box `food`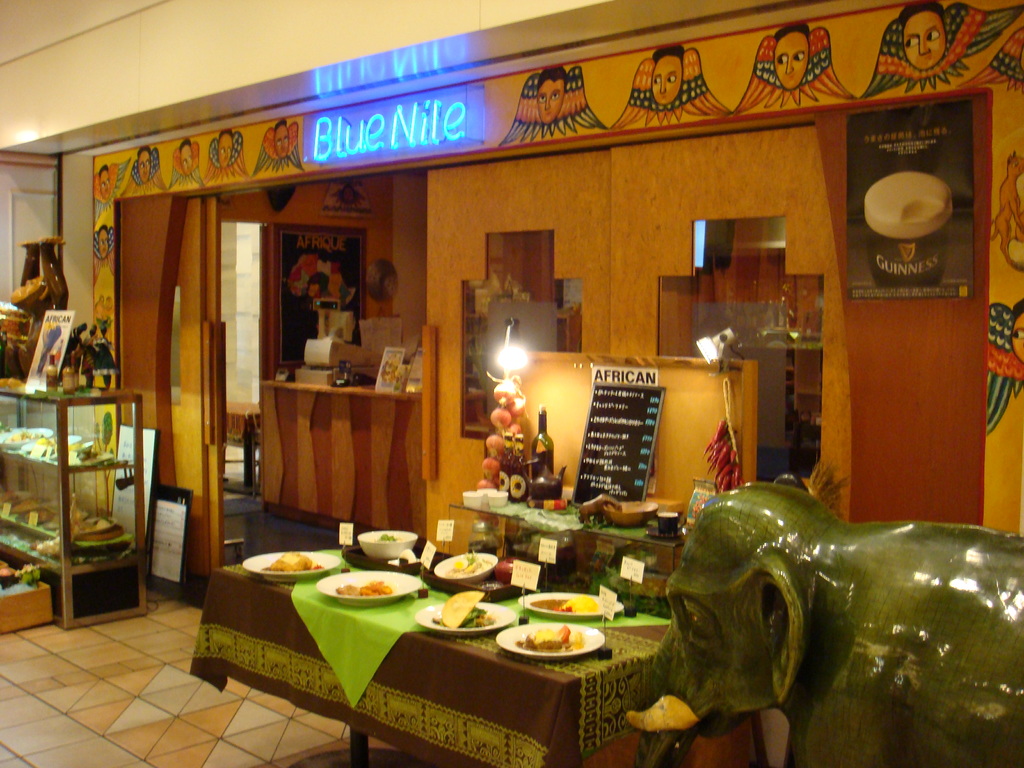
514/625/584/652
